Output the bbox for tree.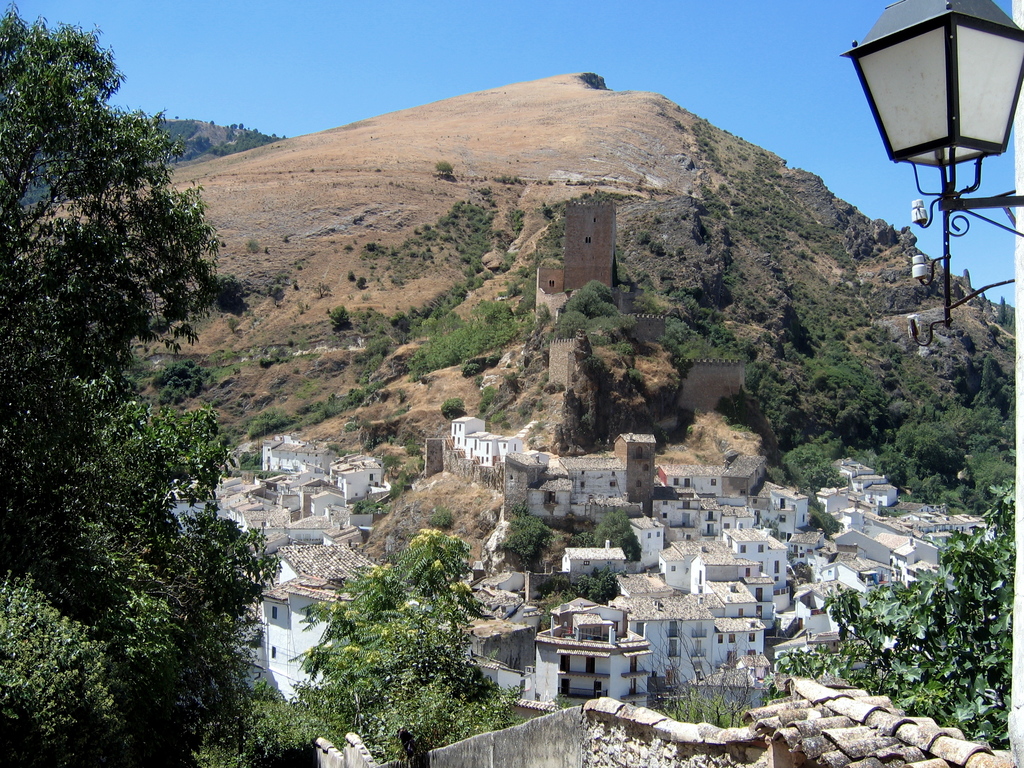
758,481,1006,749.
